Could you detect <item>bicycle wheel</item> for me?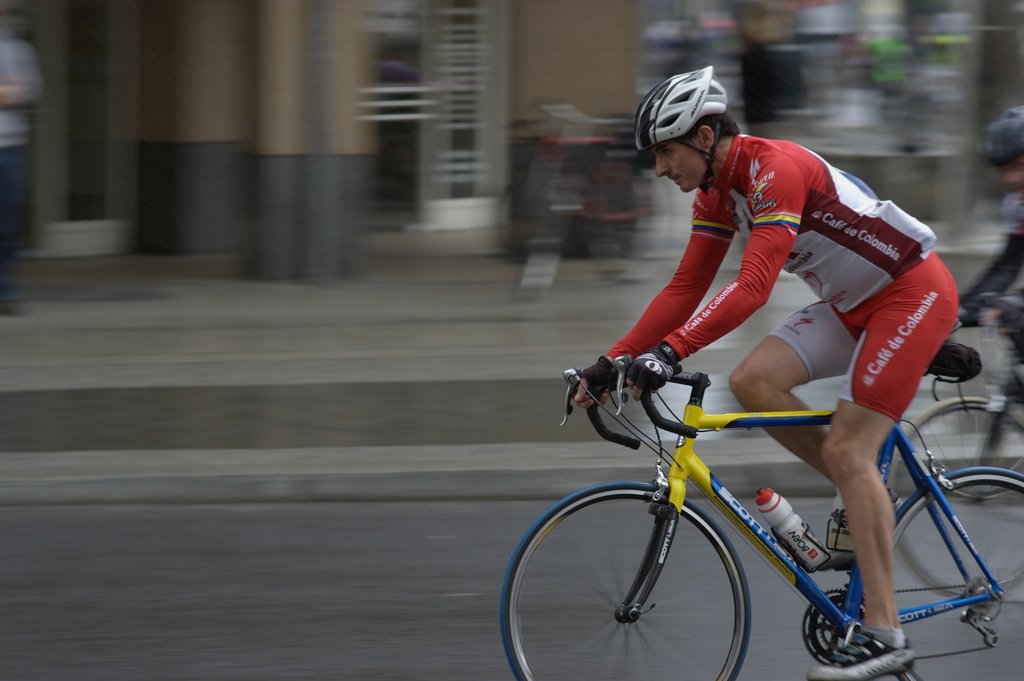
Detection result: 499, 484, 753, 680.
